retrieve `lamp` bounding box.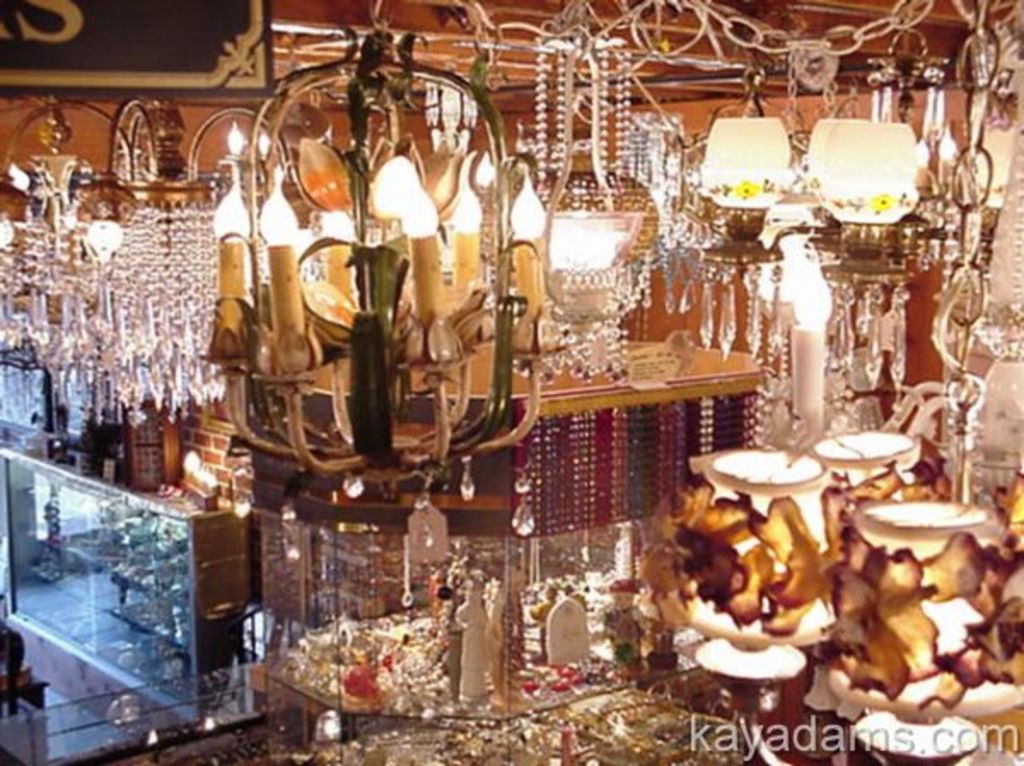
Bounding box: box=[795, 420, 947, 561].
